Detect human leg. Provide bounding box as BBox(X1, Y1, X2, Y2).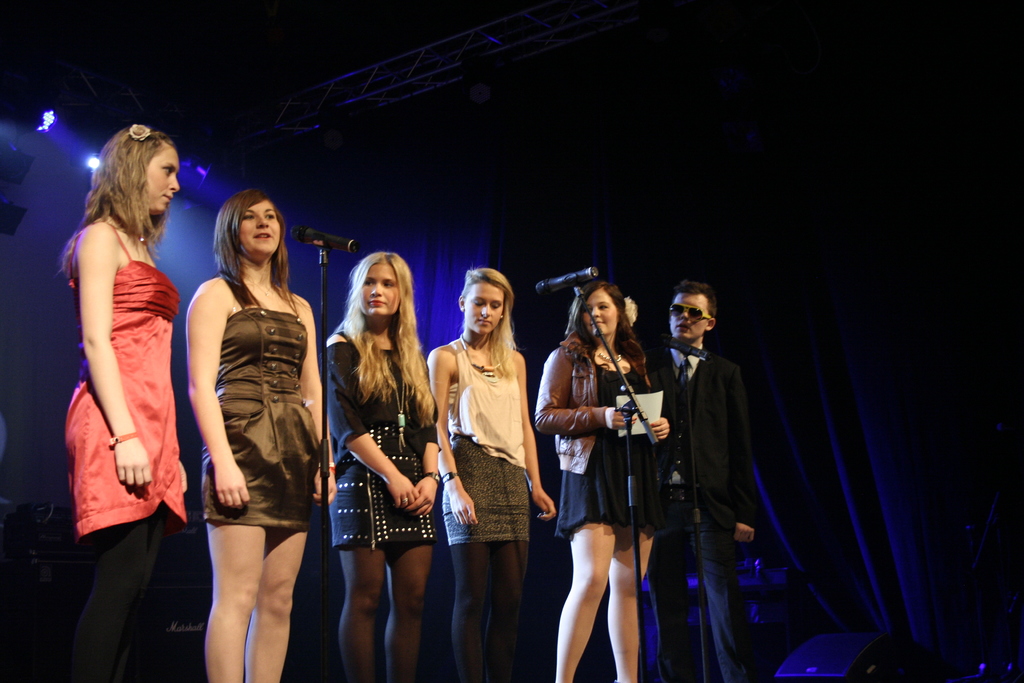
BBox(450, 540, 479, 682).
